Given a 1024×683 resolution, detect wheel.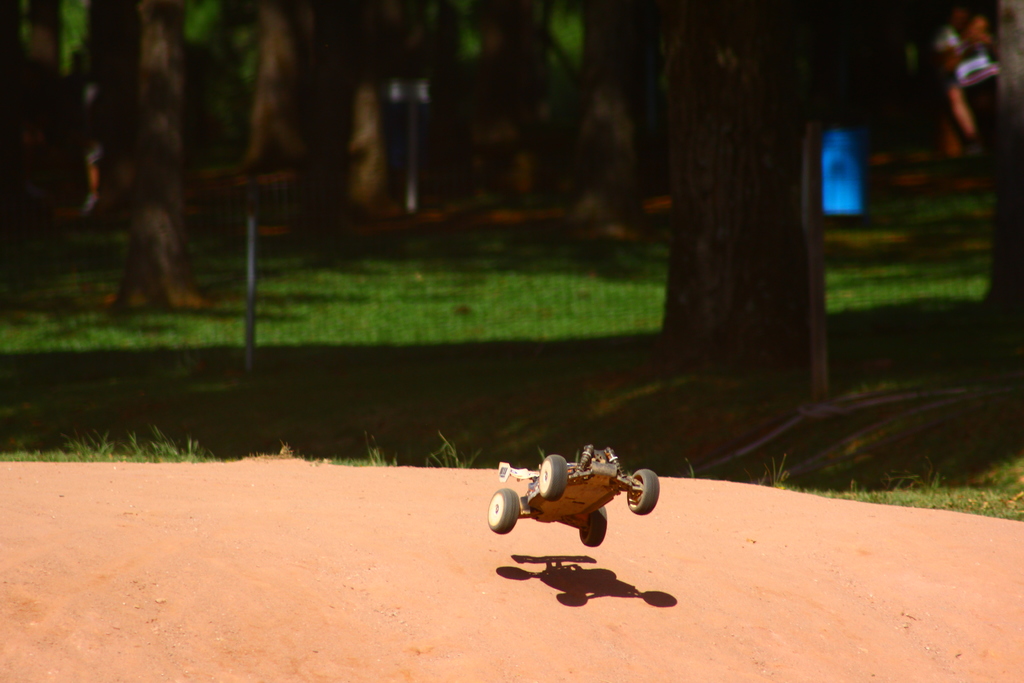
bbox=(579, 508, 612, 547).
